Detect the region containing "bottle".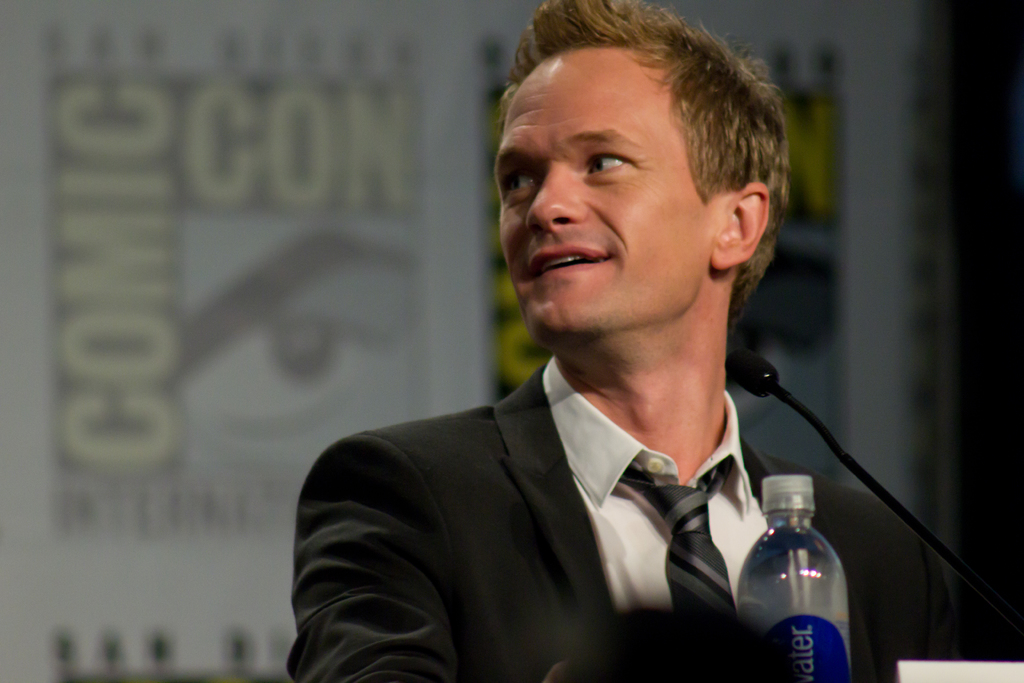
BBox(739, 473, 856, 682).
